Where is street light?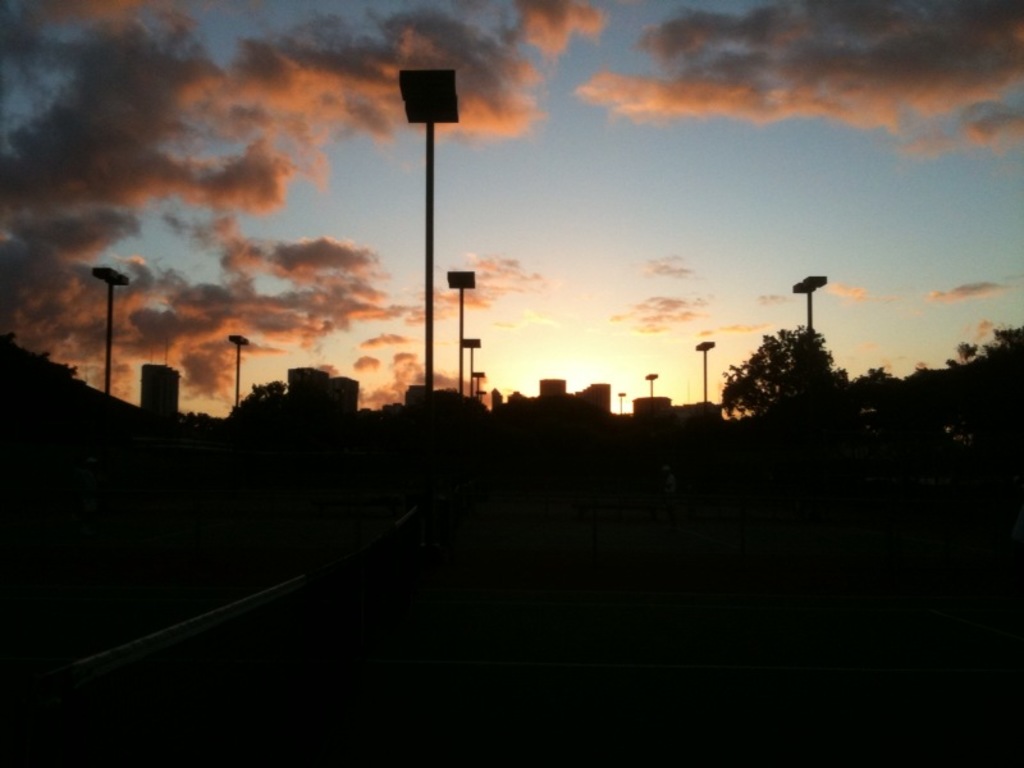
box(616, 392, 630, 412).
